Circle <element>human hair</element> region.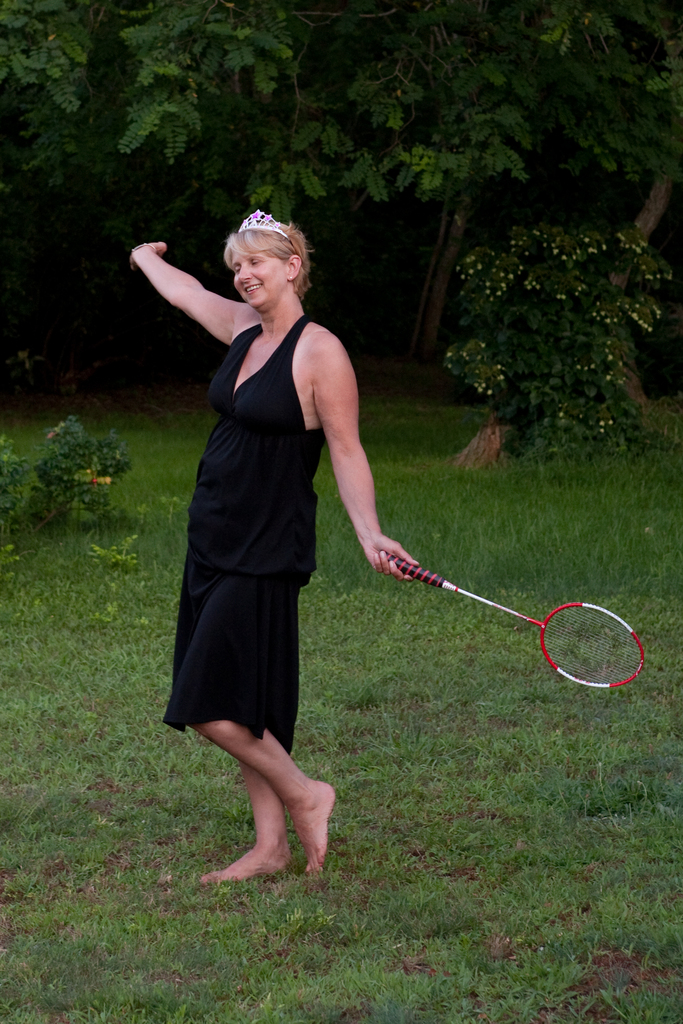
Region: <box>213,207,308,303</box>.
